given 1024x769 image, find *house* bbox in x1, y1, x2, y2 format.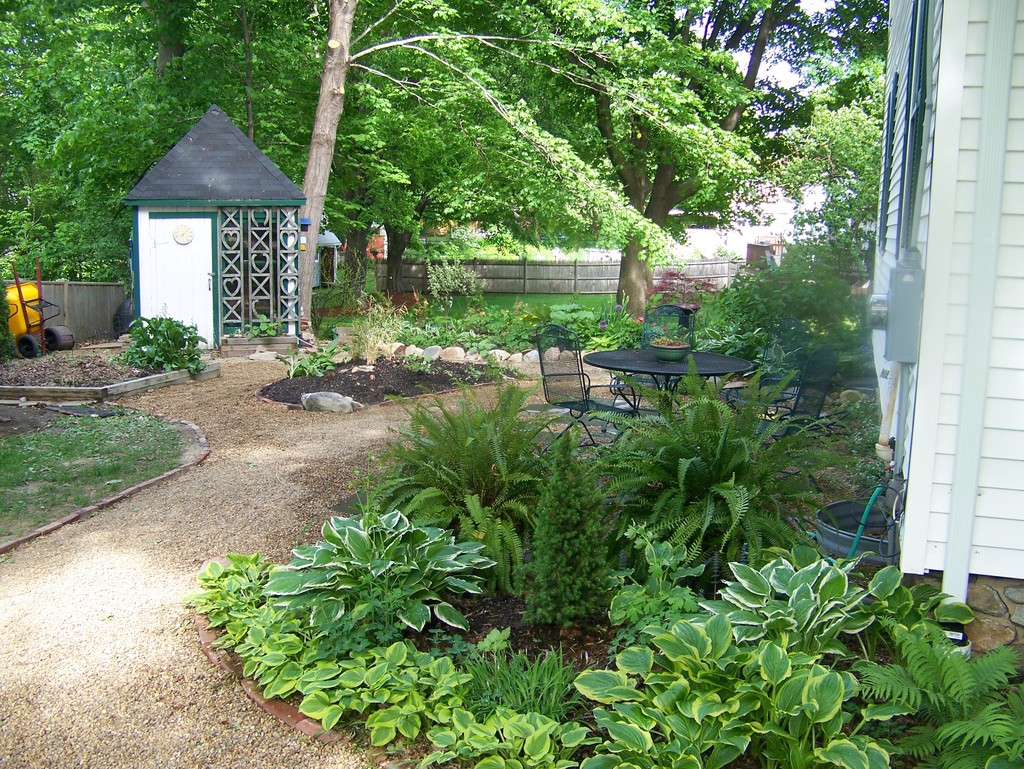
858, 1, 1023, 640.
